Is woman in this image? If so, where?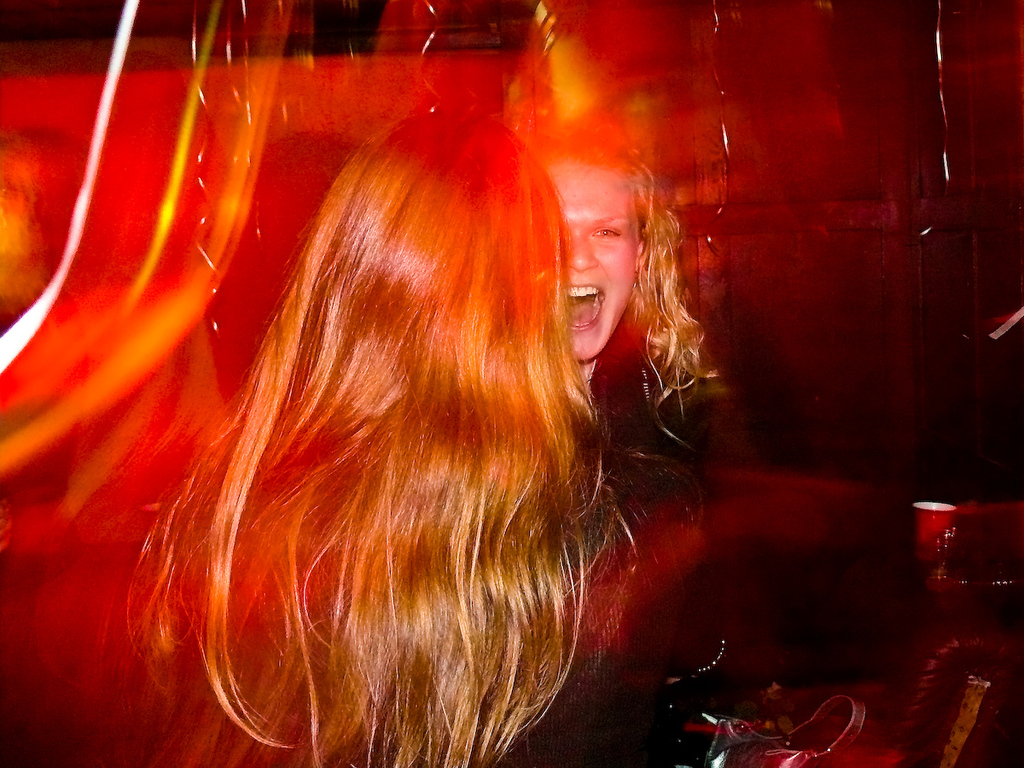
Yes, at Rect(31, 46, 783, 753).
